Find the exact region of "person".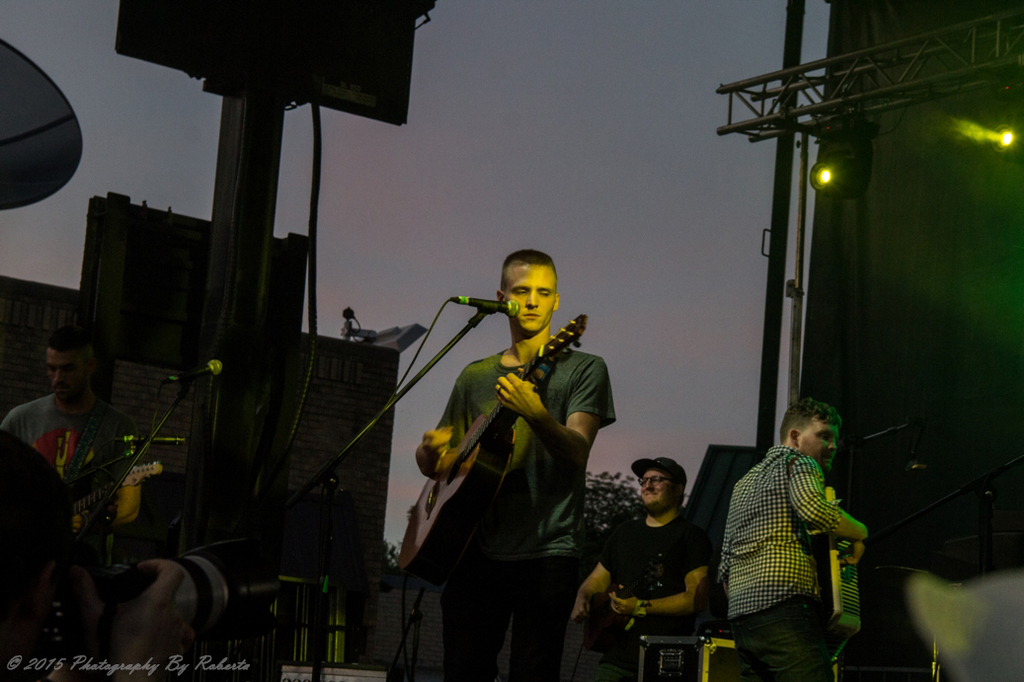
Exact region: pyautogui.locateOnScreen(404, 223, 620, 681).
